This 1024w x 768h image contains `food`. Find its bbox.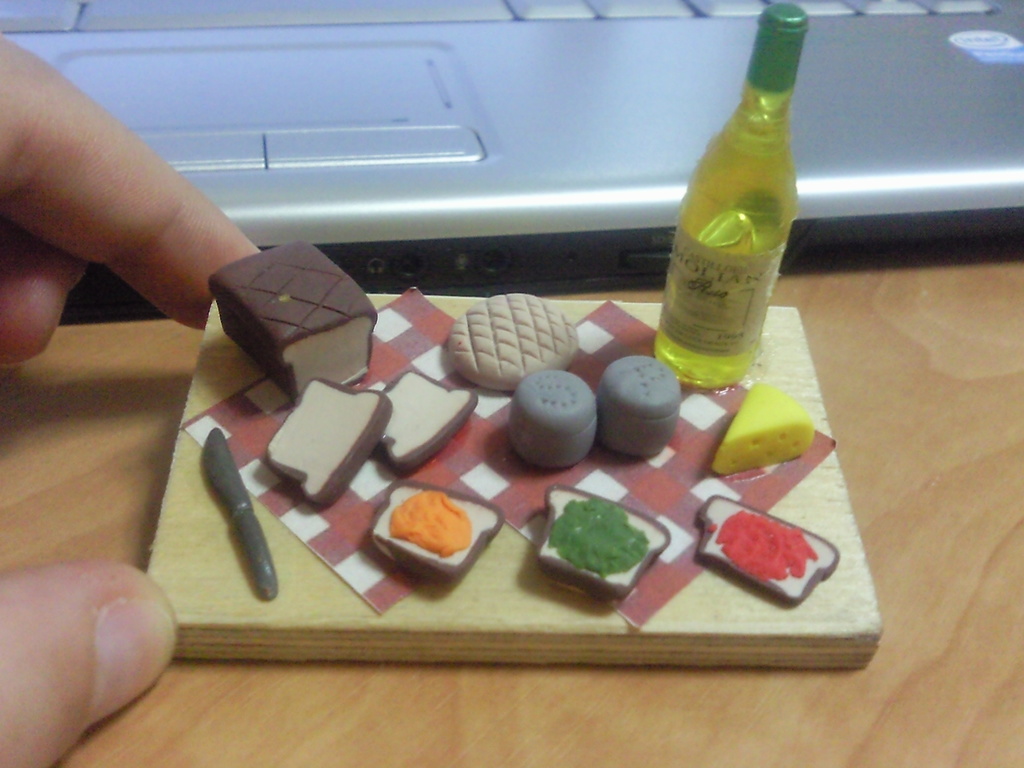
crop(447, 289, 579, 394).
